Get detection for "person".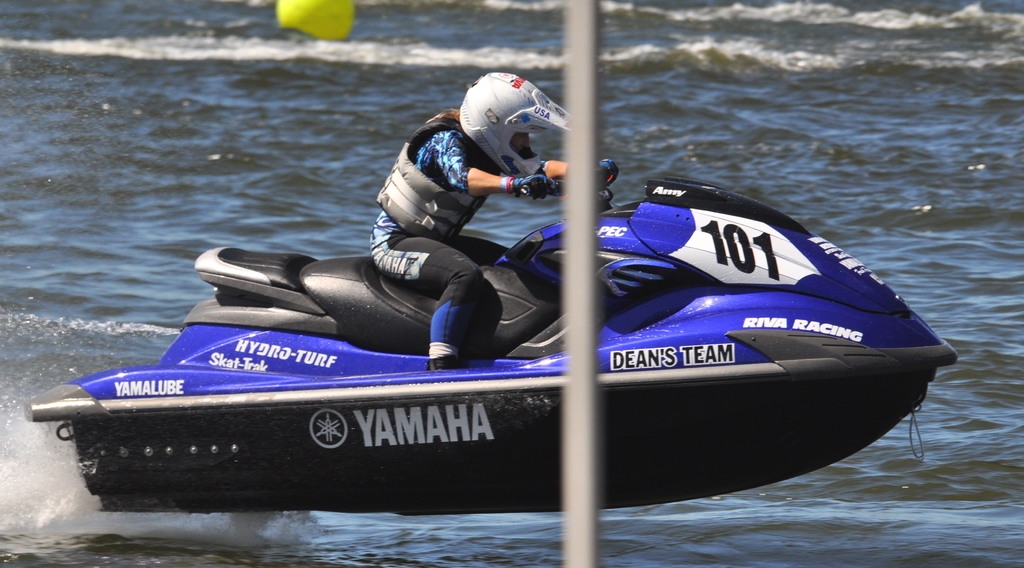
Detection: Rect(372, 70, 565, 366).
